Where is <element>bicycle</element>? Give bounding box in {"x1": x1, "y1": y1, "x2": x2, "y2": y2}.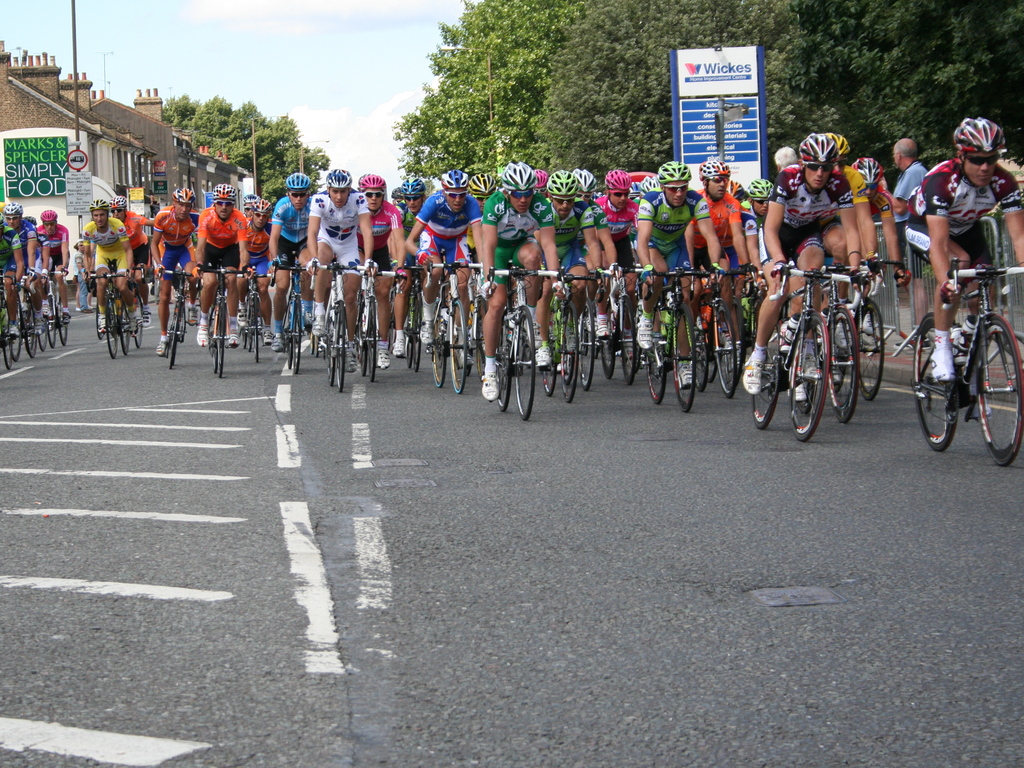
{"x1": 33, "y1": 269, "x2": 70, "y2": 346}.
